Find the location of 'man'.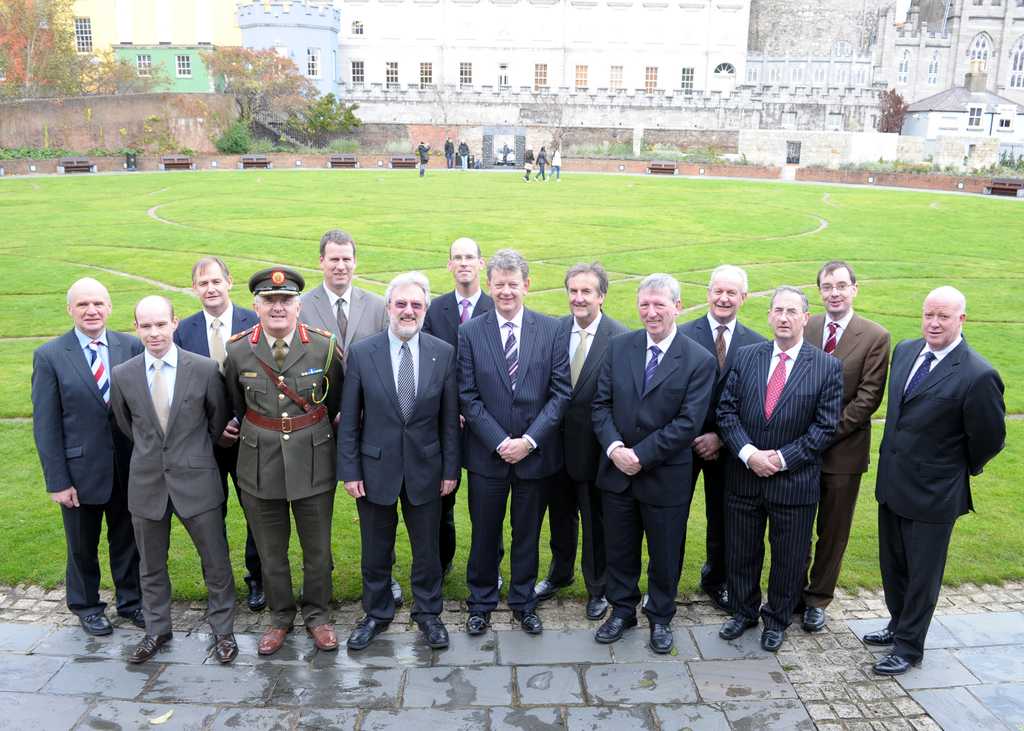
Location: BBox(330, 265, 453, 656).
